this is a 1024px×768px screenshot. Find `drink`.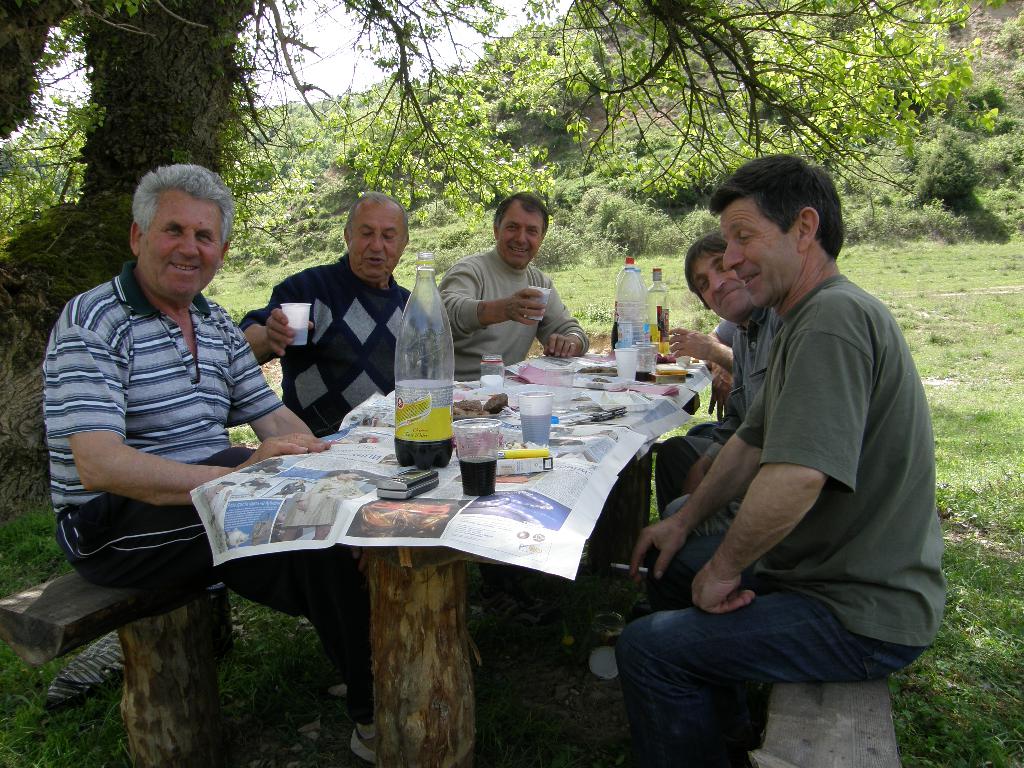
Bounding box: 634,369,655,385.
